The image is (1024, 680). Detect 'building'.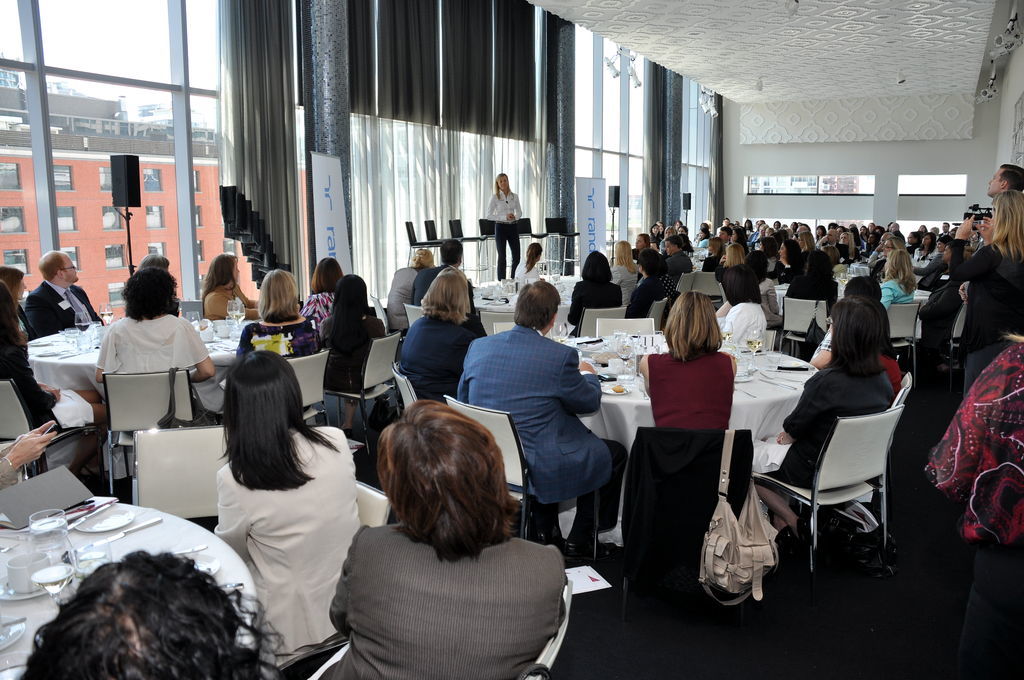
Detection: [751, 176, 860, 246].
